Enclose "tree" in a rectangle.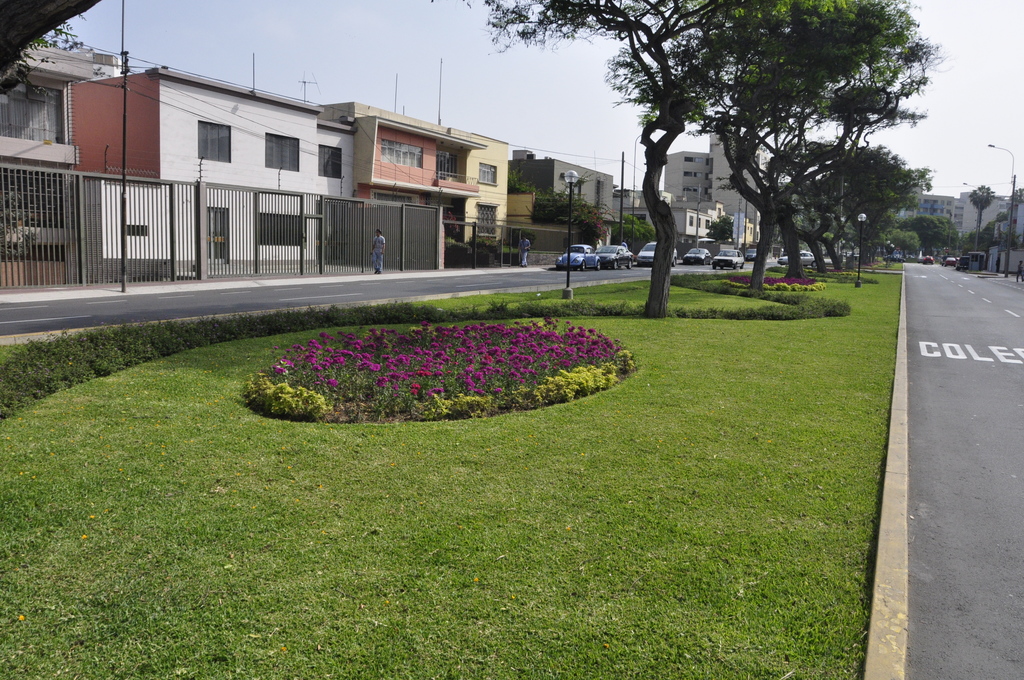
bbox=[965, 184, 995, 252].
